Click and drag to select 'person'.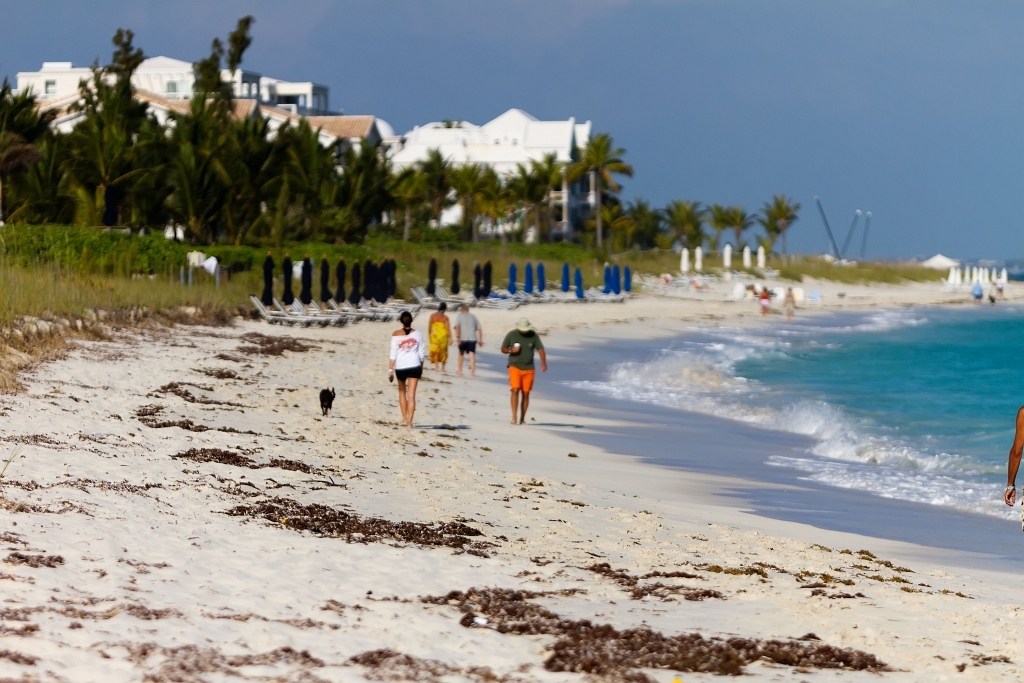
Selection: {"x1": 762, "y1": 288, "x2": 767, "y2": 314}.
